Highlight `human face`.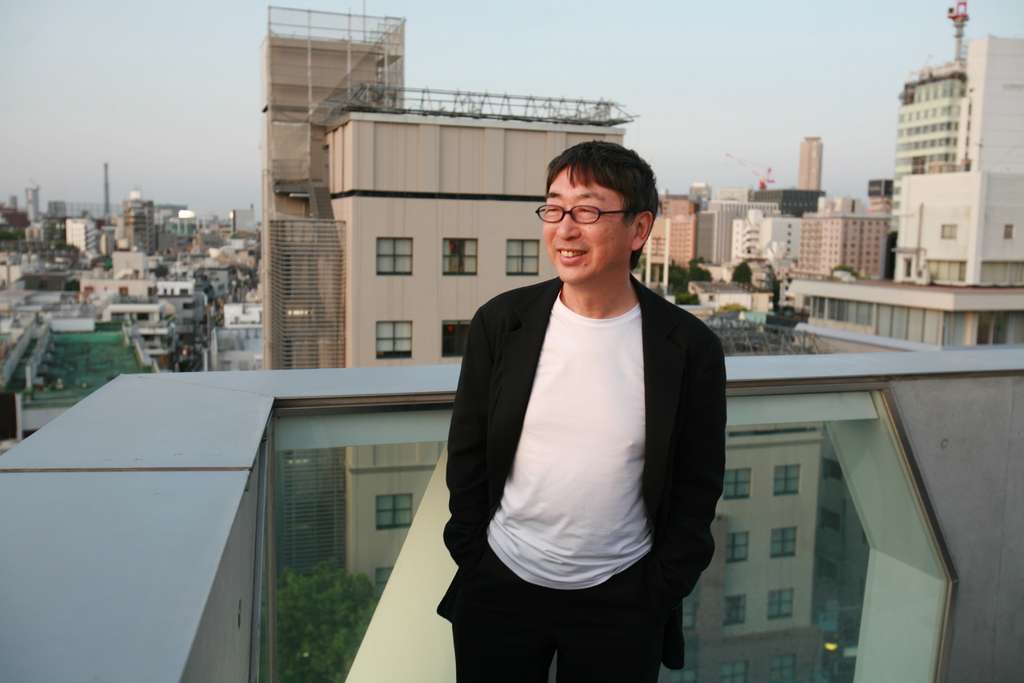
Highlighted region: left=537, top=167, right=623, bottom=279.
